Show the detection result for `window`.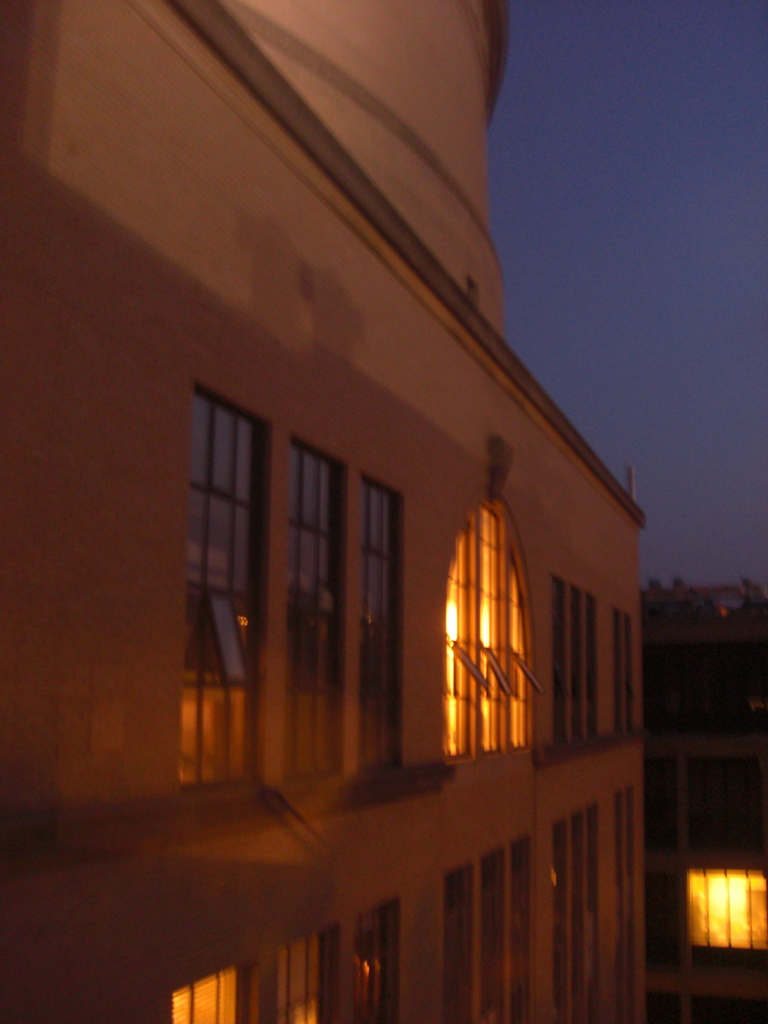
{"left": 280, "top": 442, "right": 362, "bottom": 778}.
